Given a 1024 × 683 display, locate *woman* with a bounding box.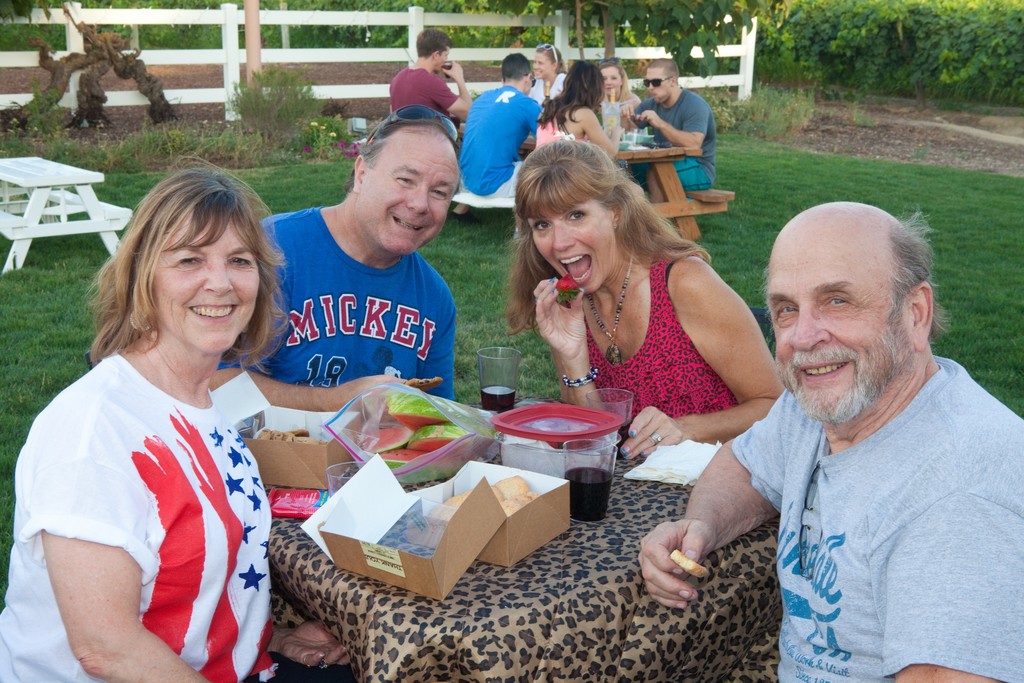
Located: {"x1": 0, "y1": 151, "x2": 360, "y2": 682}.
